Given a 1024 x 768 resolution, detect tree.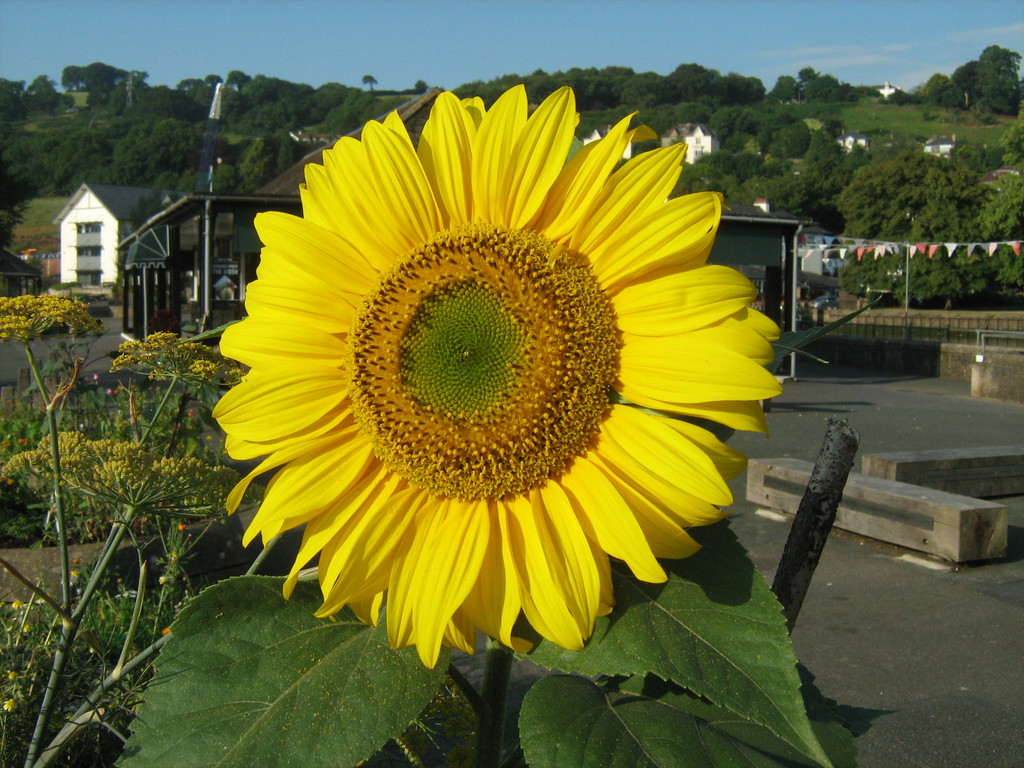
bbox=[975, 45, 1021, 115].
